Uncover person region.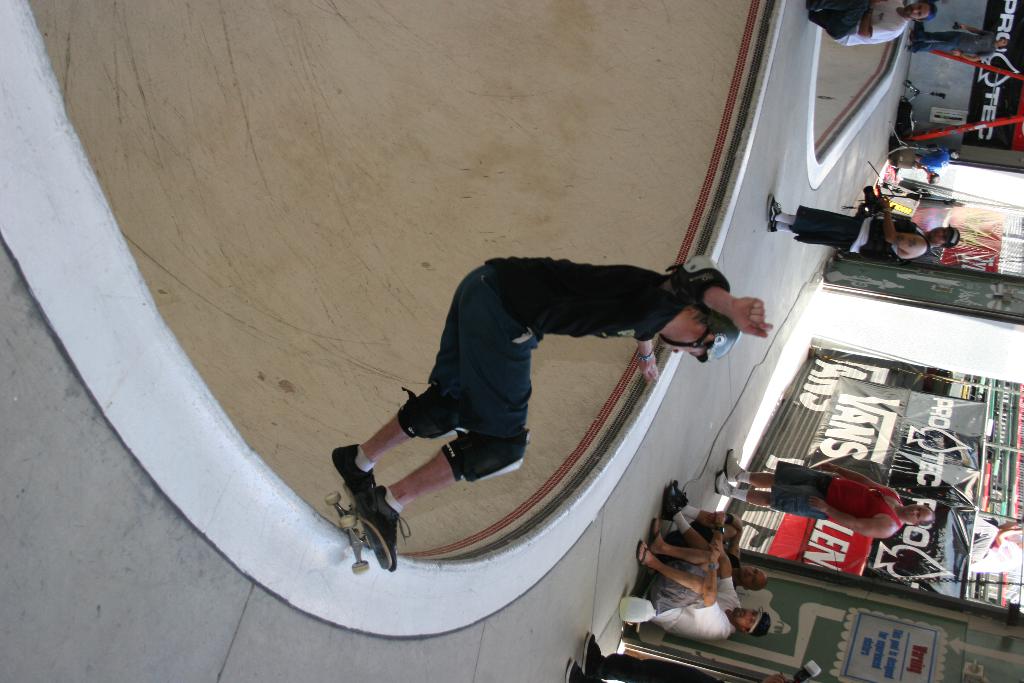
Uncovered: 630,525,766,641.
